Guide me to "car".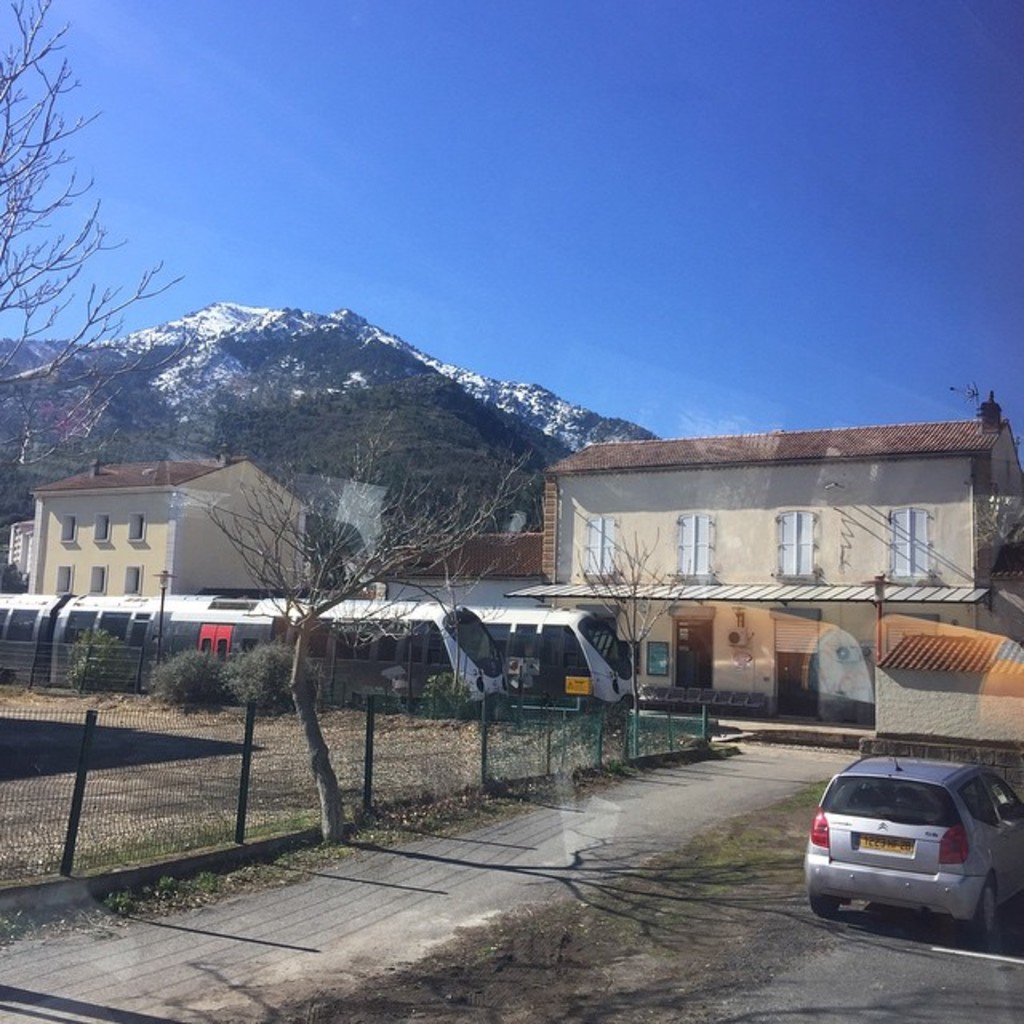
Guidance: <region>805, 758, 1013, 955</region>.
